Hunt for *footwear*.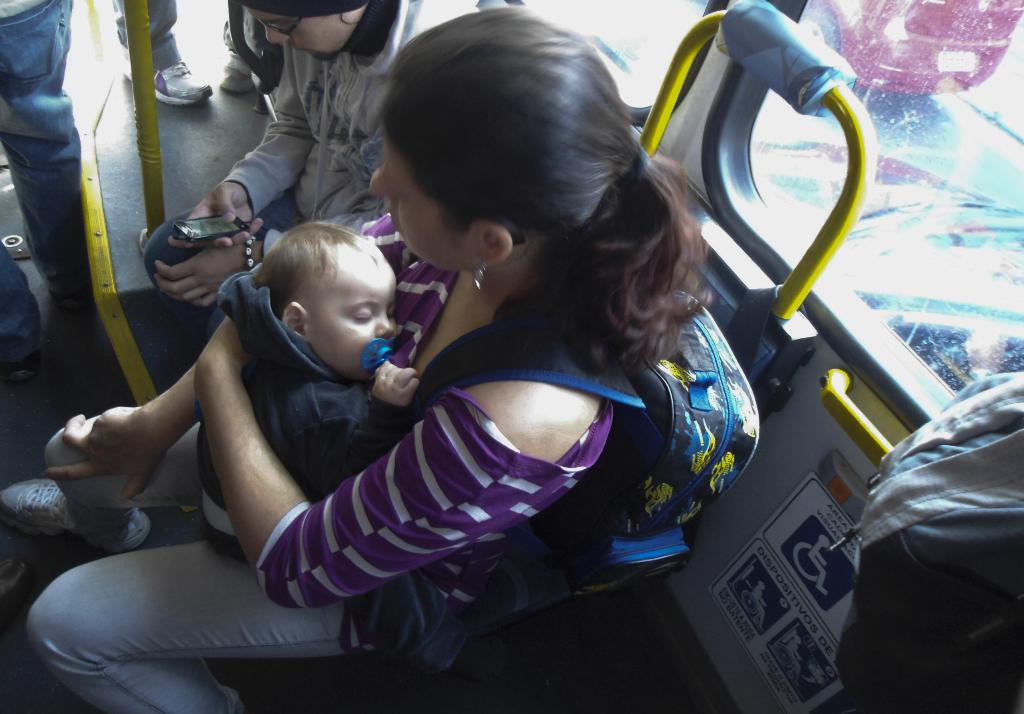
Hunted down at locate(216, 65, 255, 90).
